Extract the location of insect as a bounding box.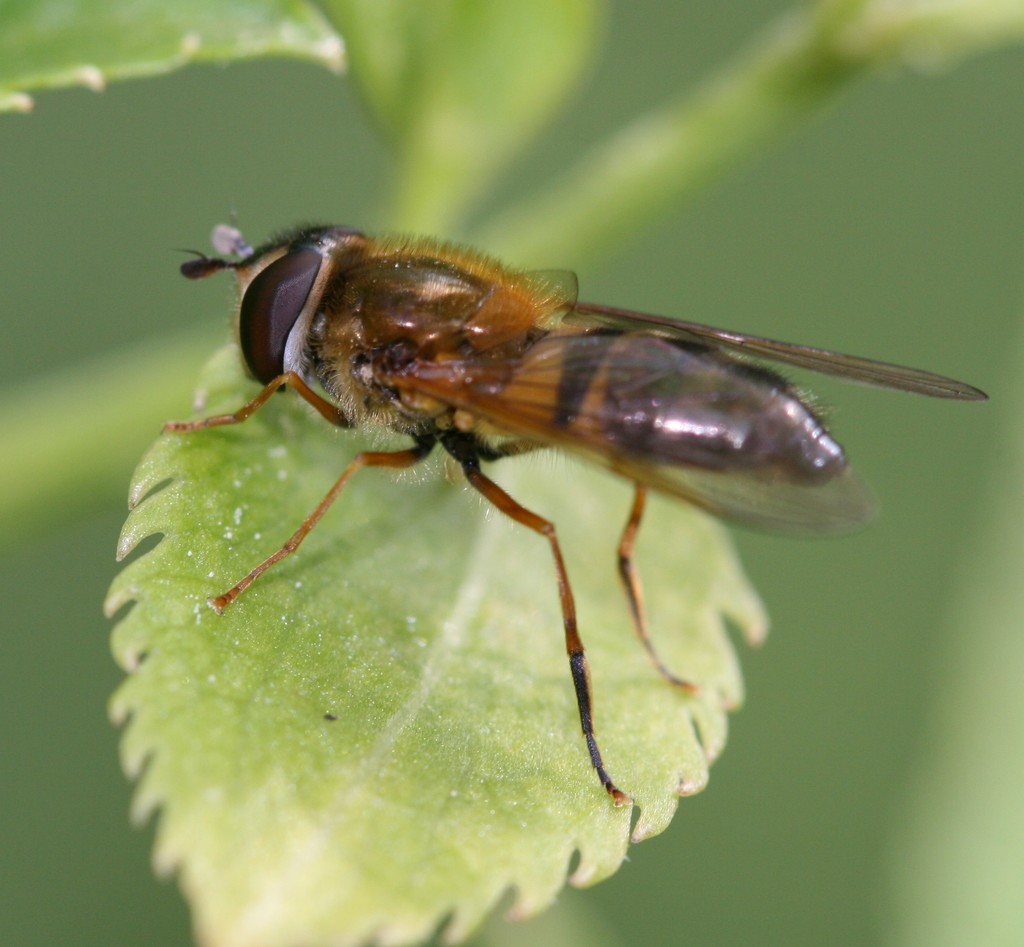
<region>165, 213, 988, 796</region>.
